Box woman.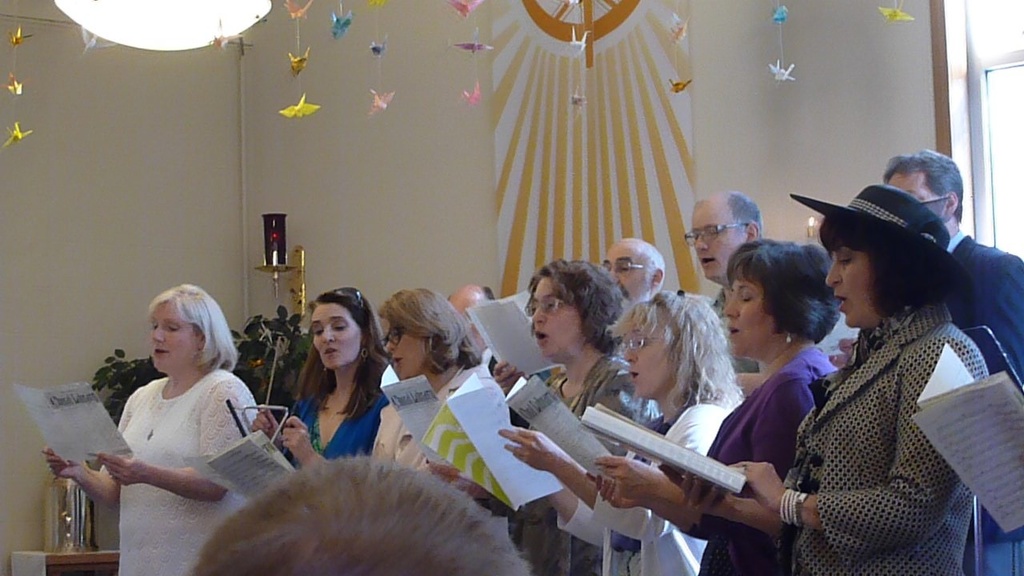
251/287/394/463.
